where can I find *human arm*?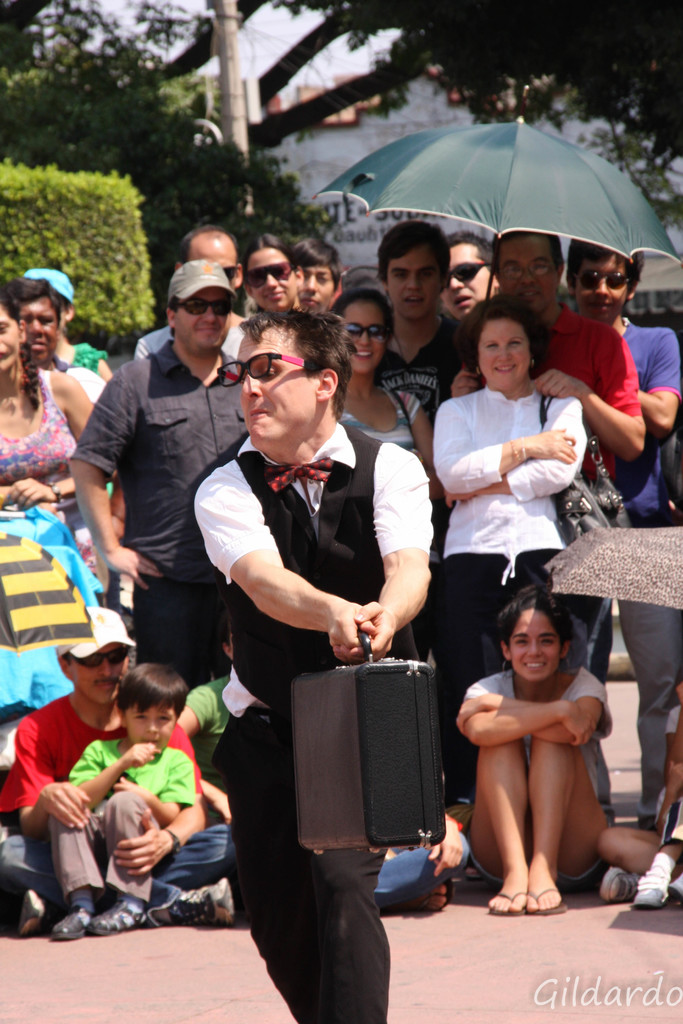
You can find it at rect(666, 679, 682, 790).
